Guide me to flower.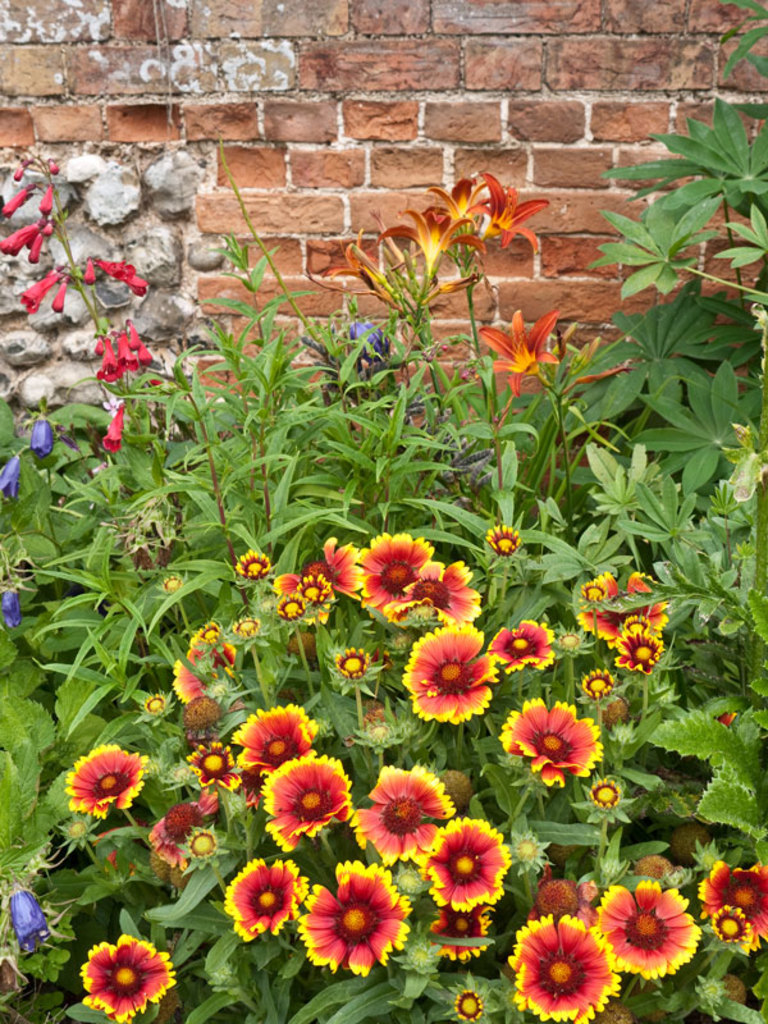
Guidance: (146, 695, 164, 710).
